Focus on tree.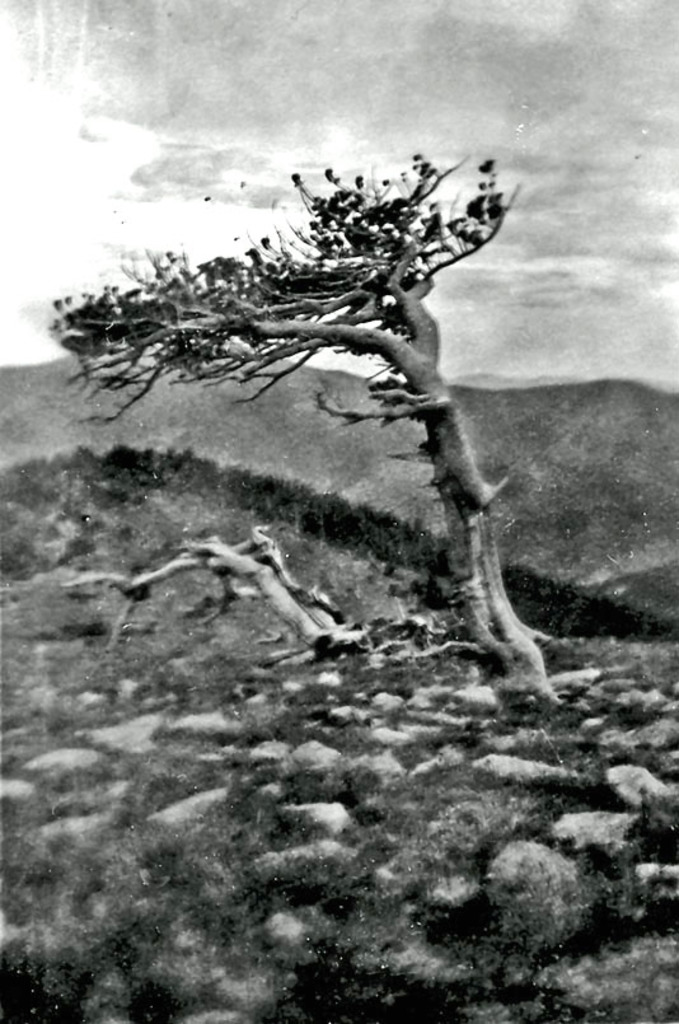
Focused at rect(60, 519, 380, 647).
